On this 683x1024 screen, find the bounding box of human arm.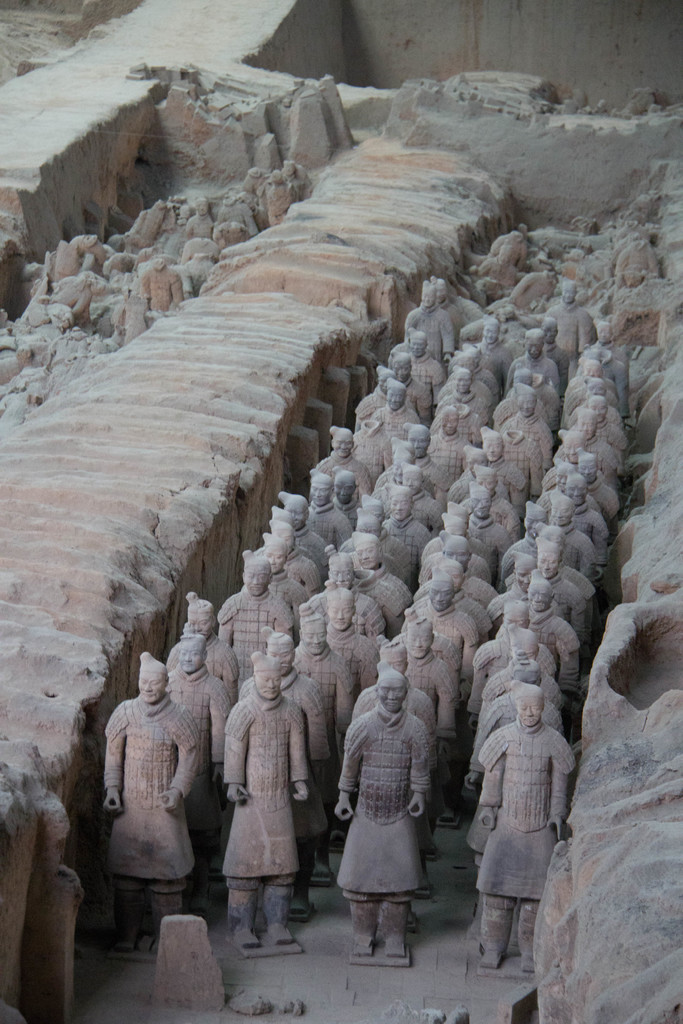
Bounding box: 93/705/129/818.
